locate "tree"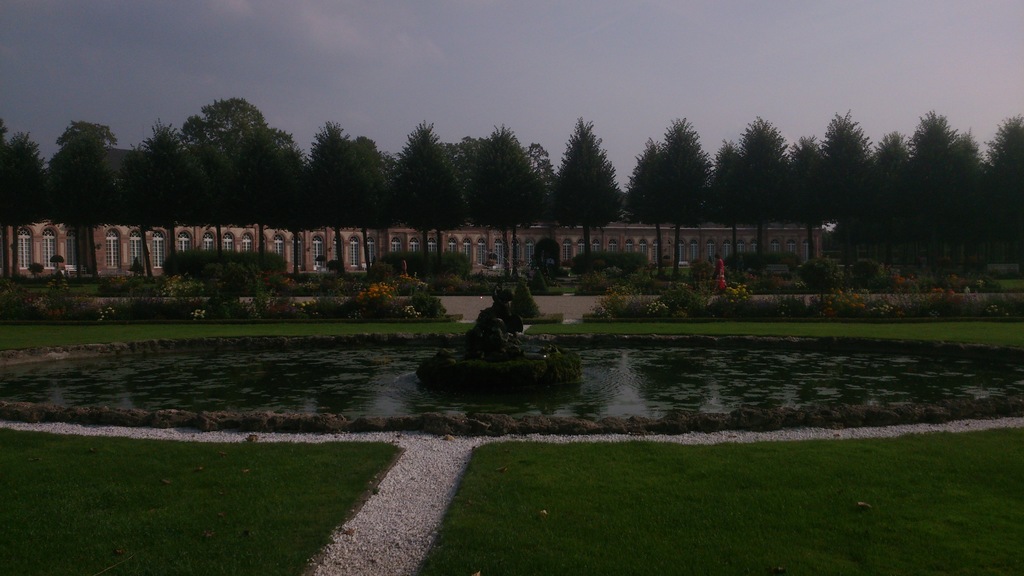
bbox=(640, 110, 716, 205)
